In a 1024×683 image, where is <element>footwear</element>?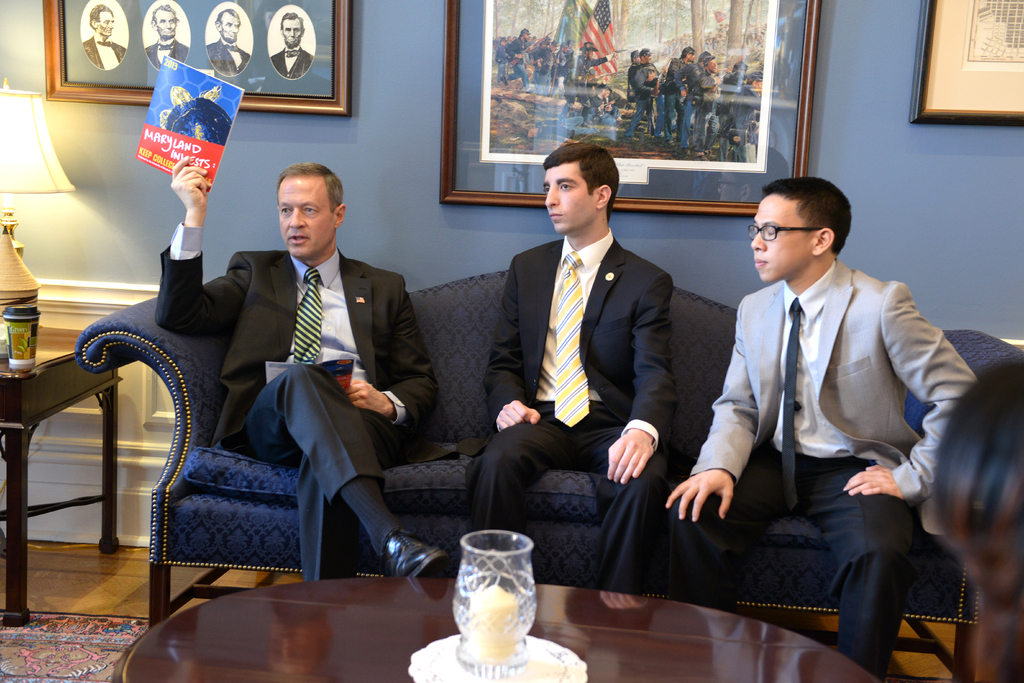
384, 535, 445, 576.
